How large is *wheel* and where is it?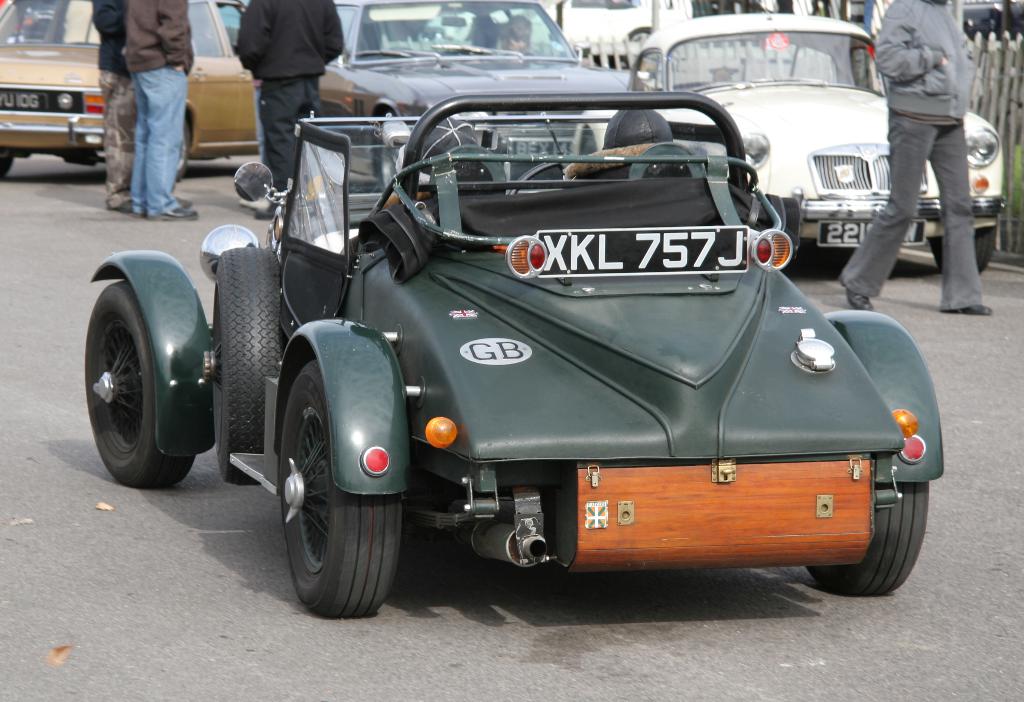
Bounding box: x1=260 y1=358 x2=398 y2=618.
